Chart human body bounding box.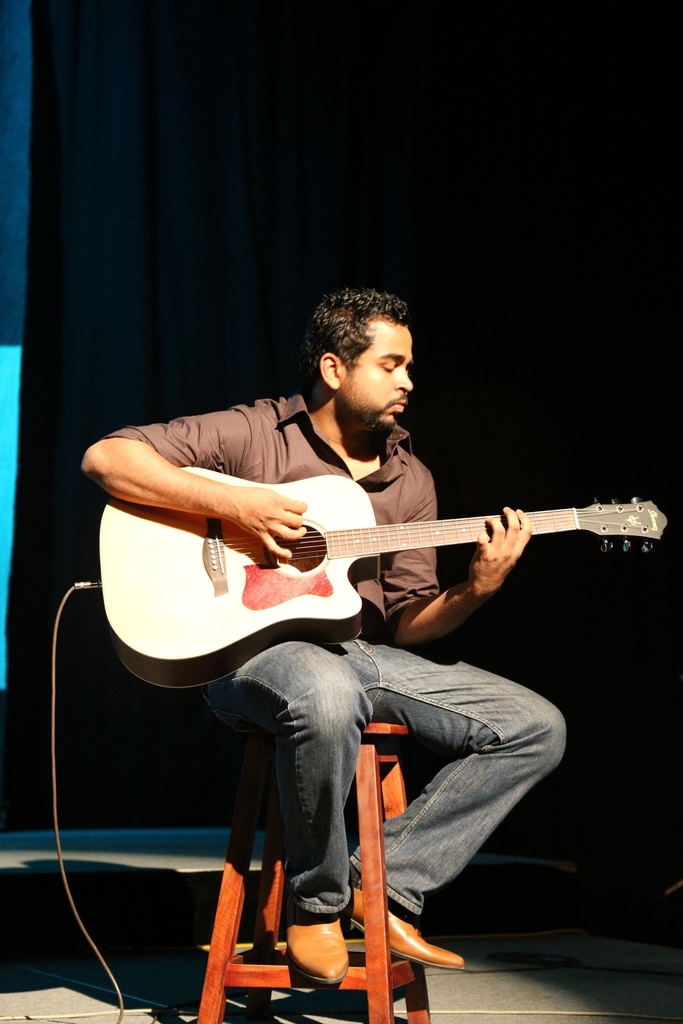
Charted: [x1=98, y1=264, x2=561, y2=922].
